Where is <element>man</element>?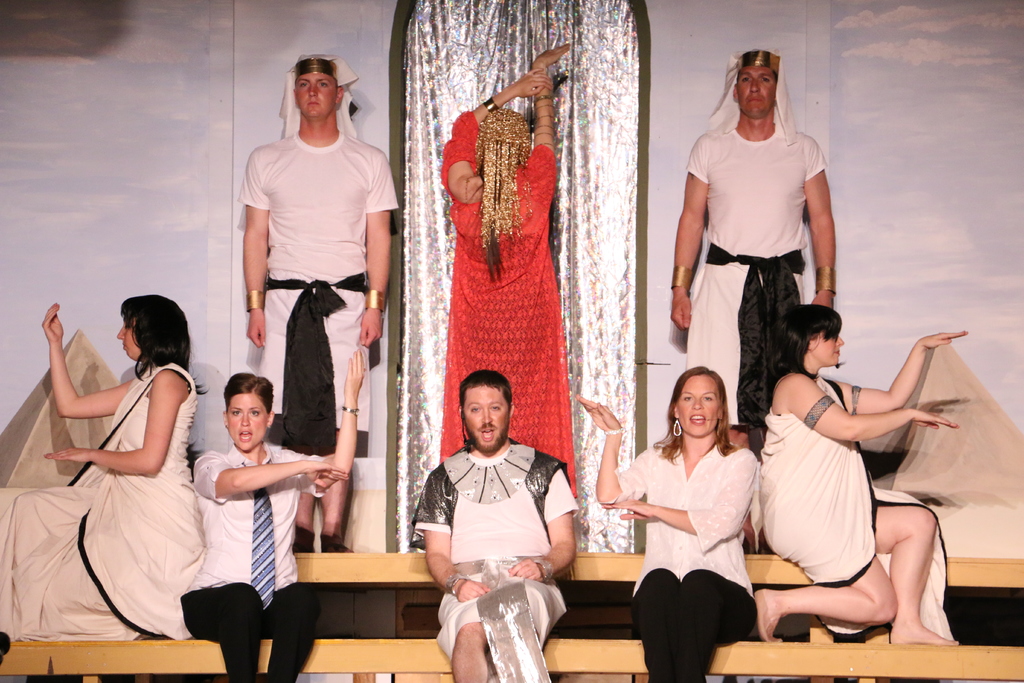
<box>413,369,578,682</box>.
